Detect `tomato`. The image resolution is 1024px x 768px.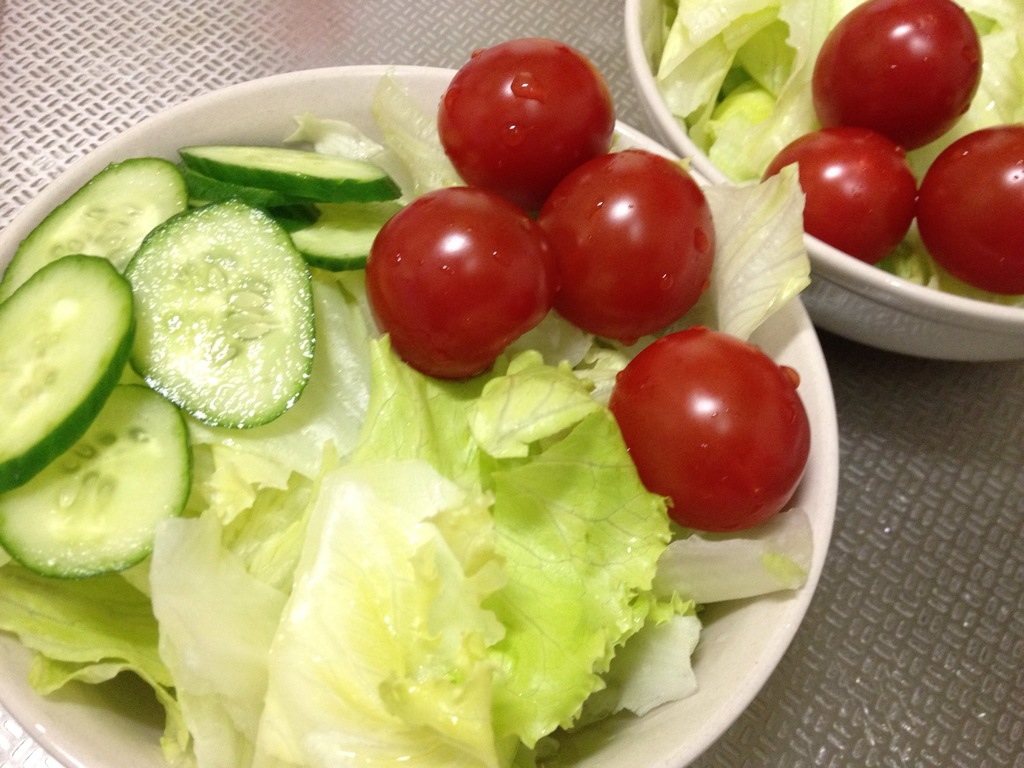
<bbox>919, 118, 1023, 296</bbox>.
